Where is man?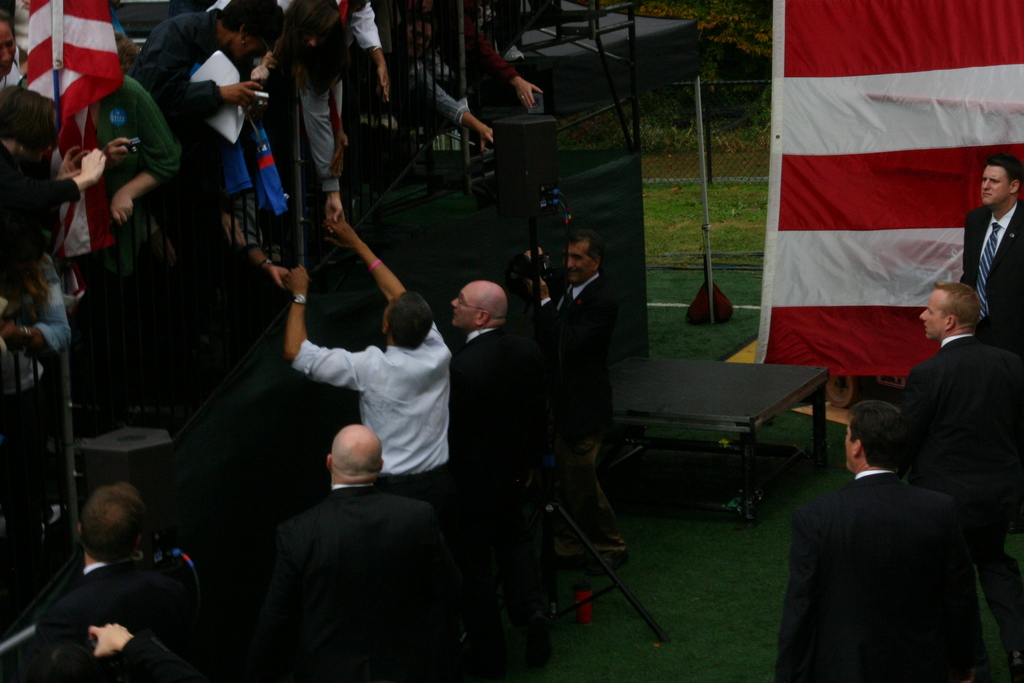
bbox(525, 231, 621, 571).
